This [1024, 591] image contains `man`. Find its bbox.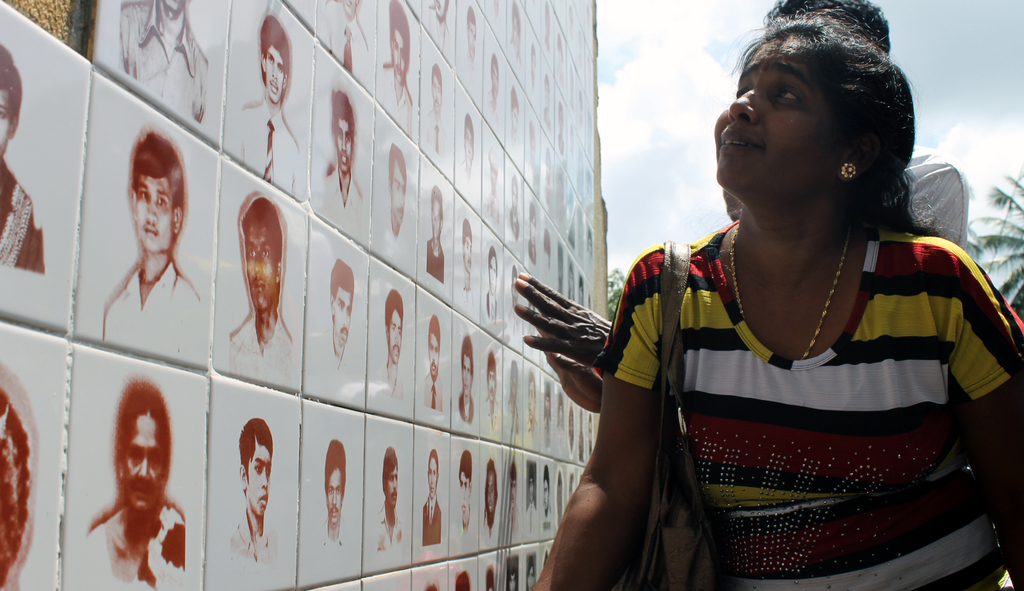
crop(378, 446, 410, 546).
